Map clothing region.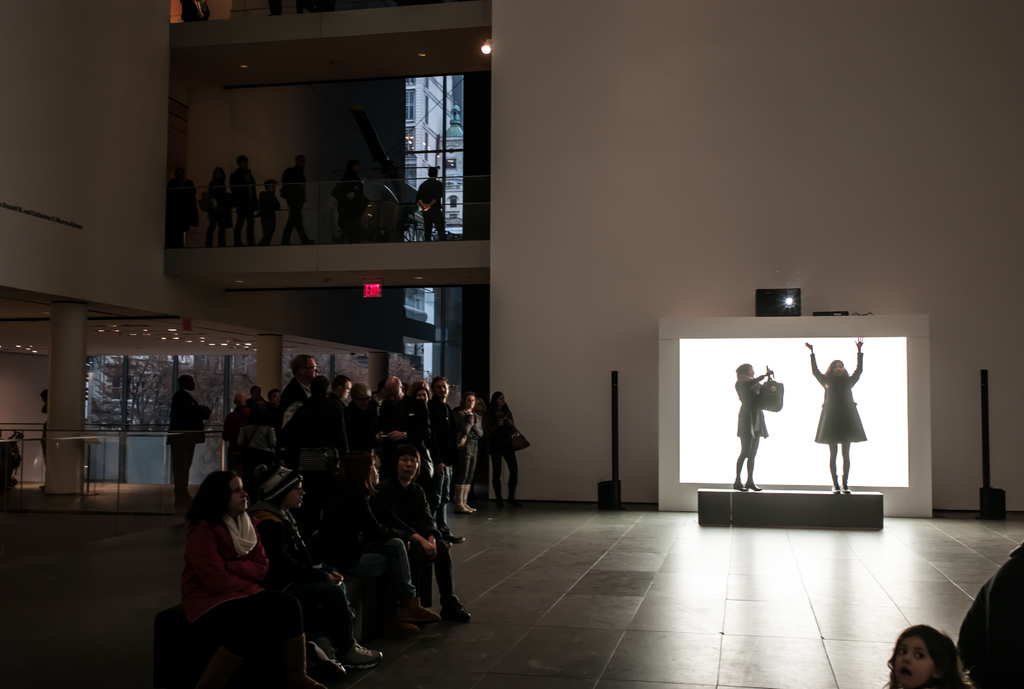
Mapped to [x1=168, y1=179, x2=197, y2=247].
